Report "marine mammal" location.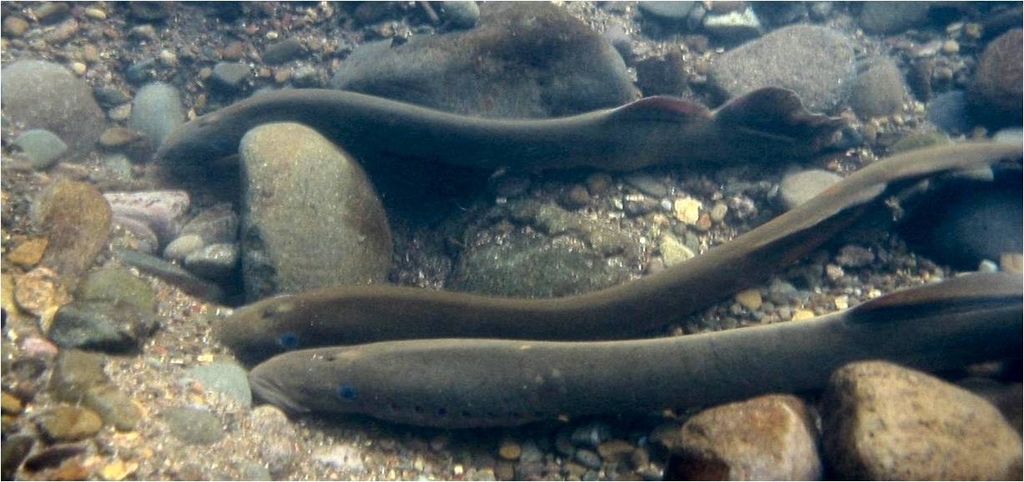
Report: pyautogui.locateOnScreen(259, 312, 1023, 426).
